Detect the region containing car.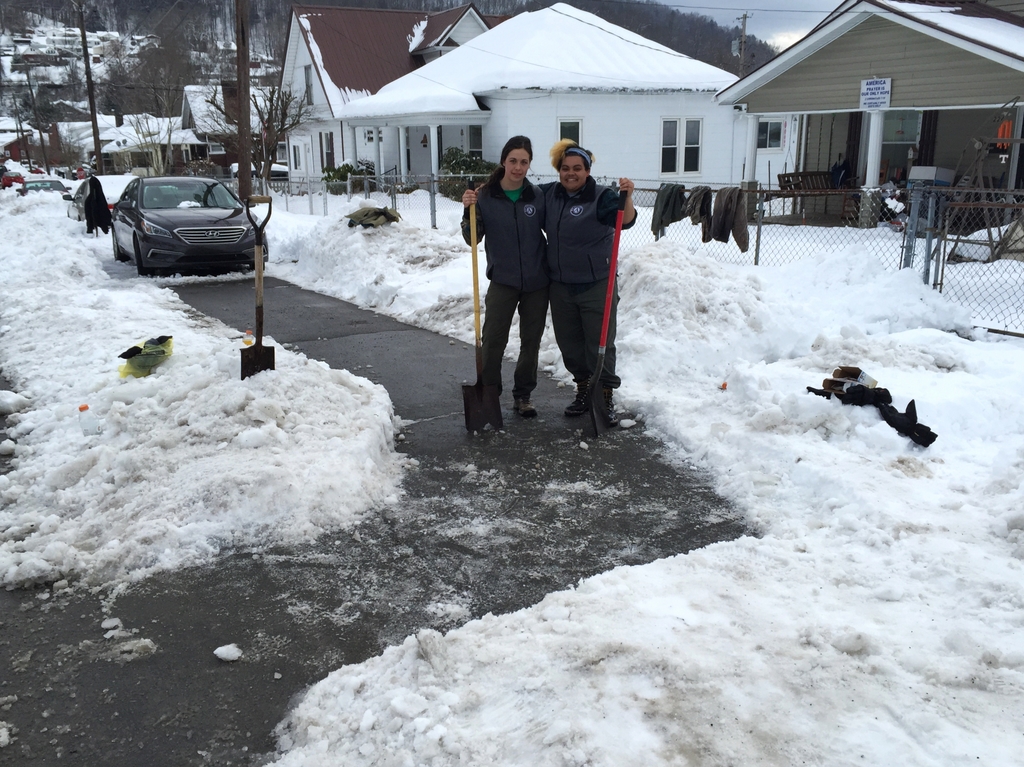
bbox=[112, 176, 273, 275].
